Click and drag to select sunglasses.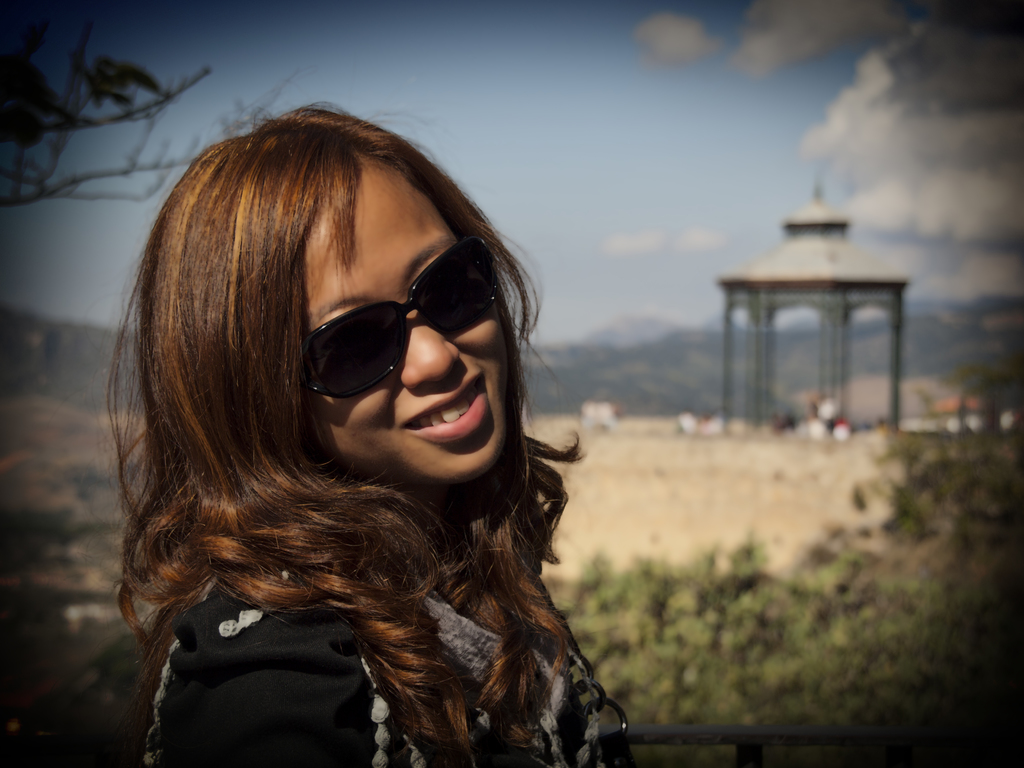
Selection: (left=298, top=234, right=497, bottom=398).
